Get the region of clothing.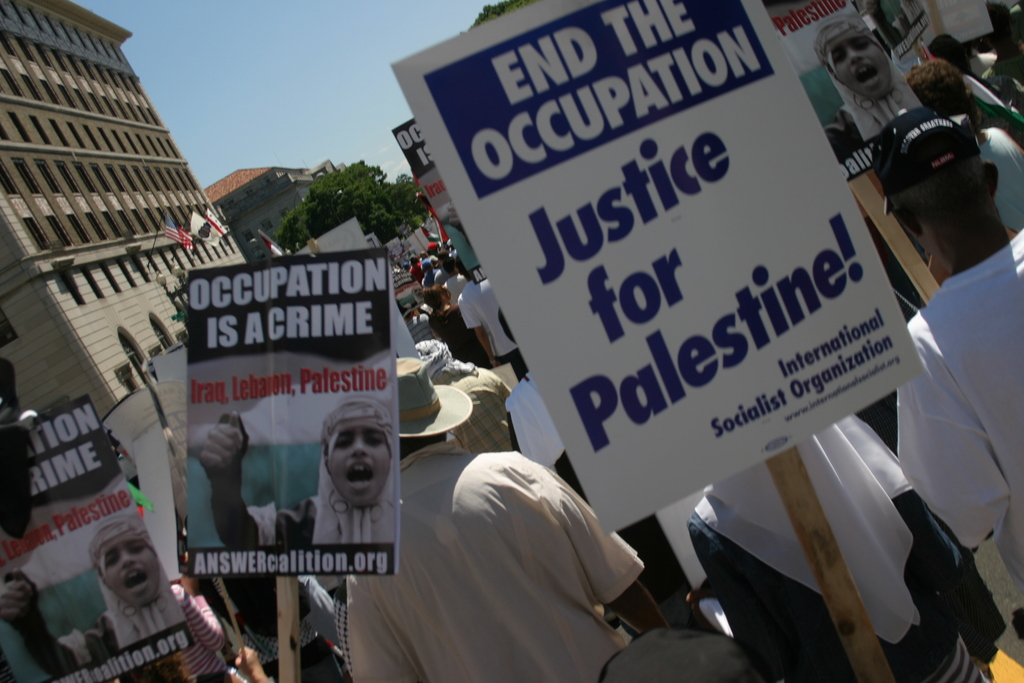
bbox=[409, 262, 425, 278].
